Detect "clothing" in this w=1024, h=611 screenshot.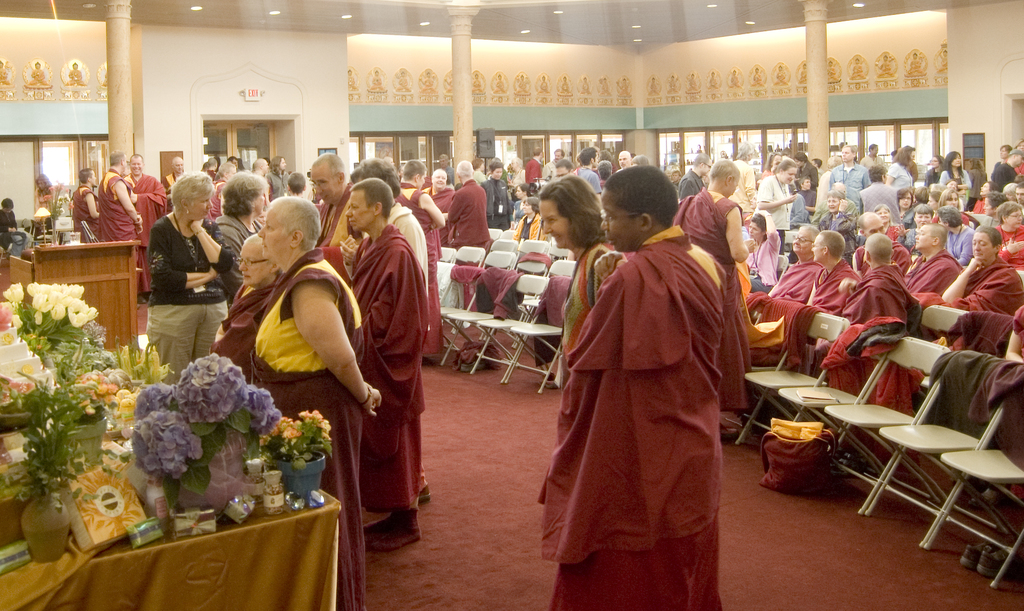
Detection: rect(807, 255, 863, 316).
